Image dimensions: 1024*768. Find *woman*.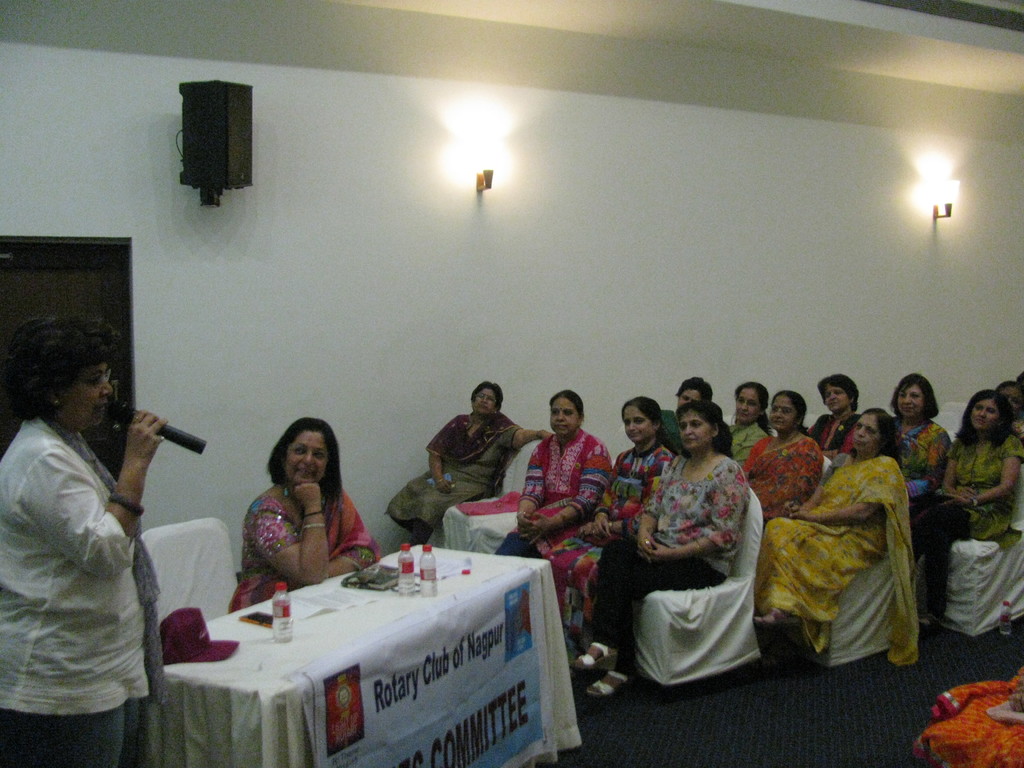
region(911, 388, 1017, 637).
